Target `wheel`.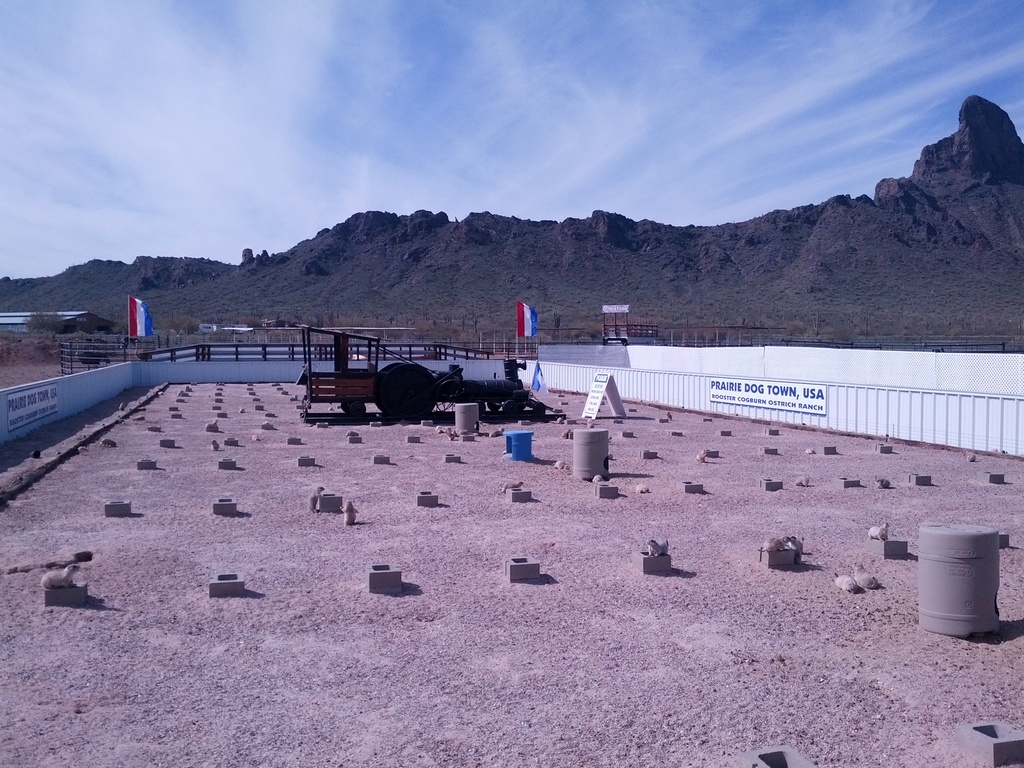
Target region: bbox(338, 402, 349, 412).
